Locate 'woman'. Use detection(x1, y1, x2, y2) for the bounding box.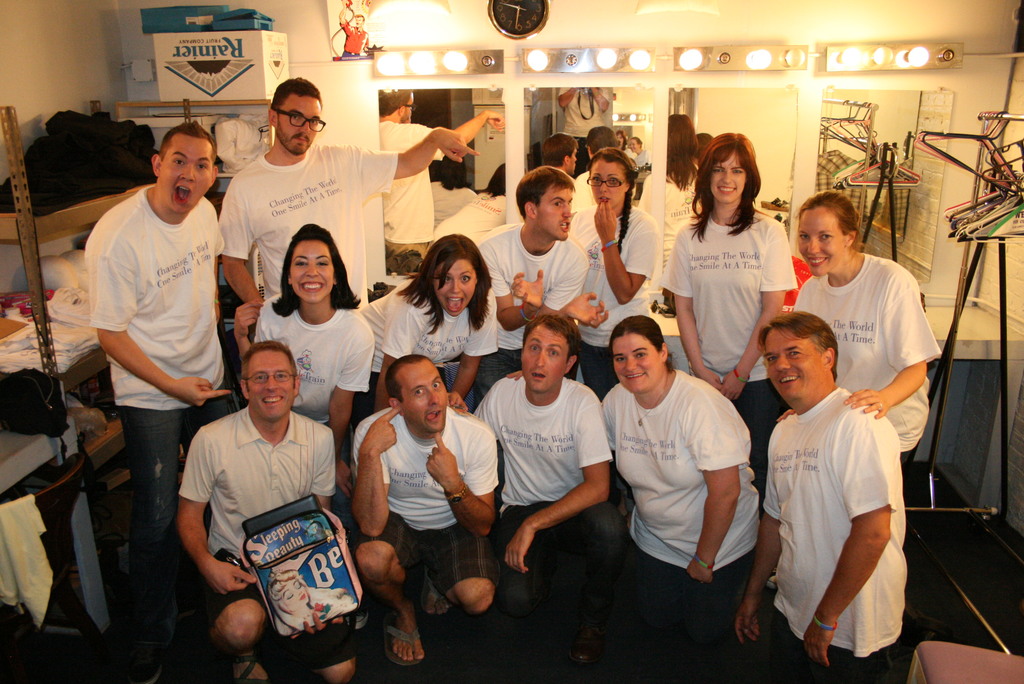
detection(662, 132, 795, 503).
